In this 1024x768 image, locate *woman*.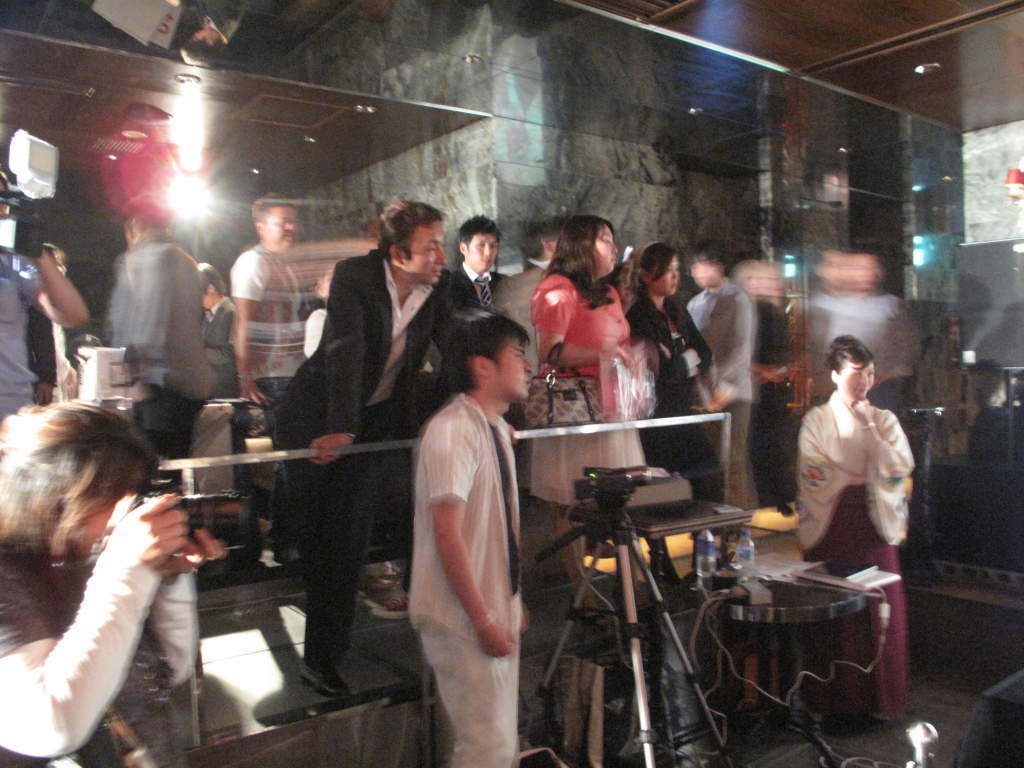
Bounding box: locate(529, 214, 631, 623).
